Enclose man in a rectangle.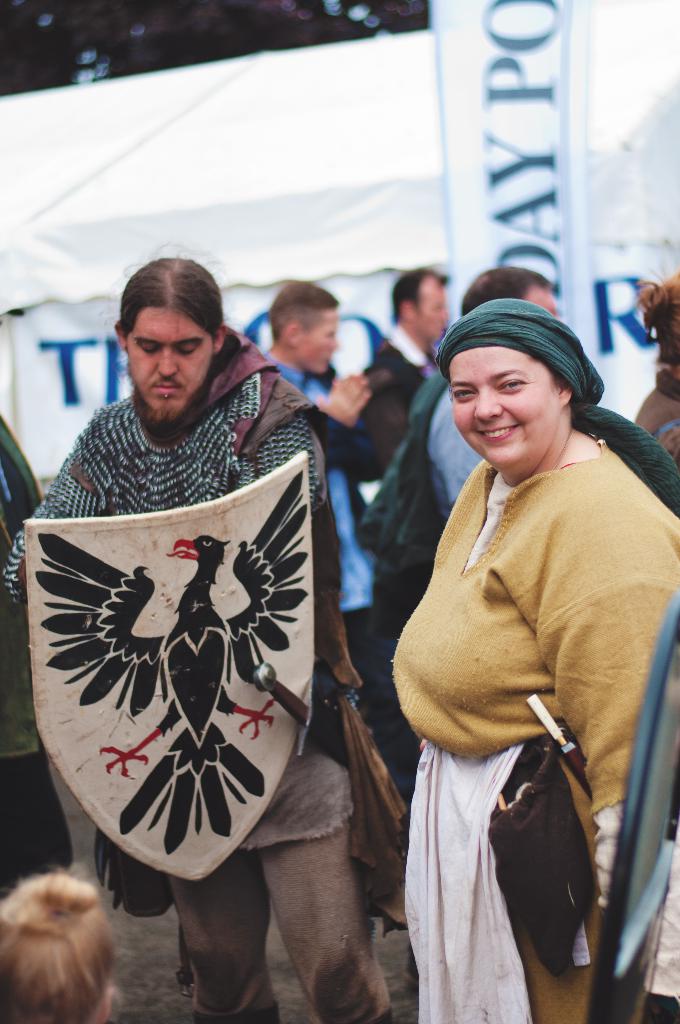
[250, 283, 398, 820].
